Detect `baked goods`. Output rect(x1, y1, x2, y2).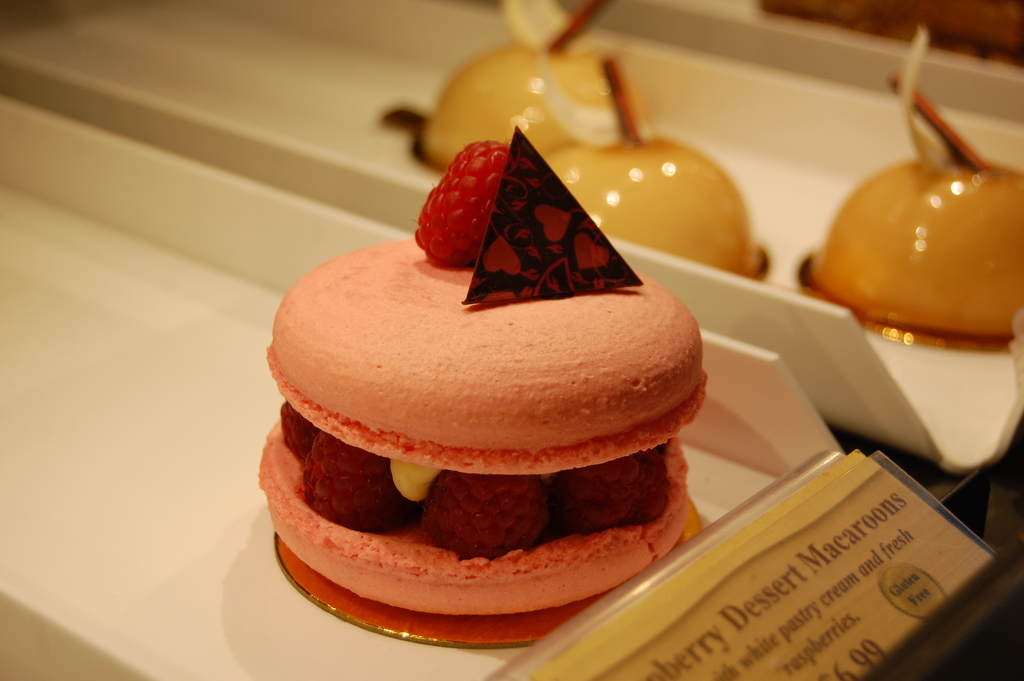
rect(253, 181, 709, 644).
